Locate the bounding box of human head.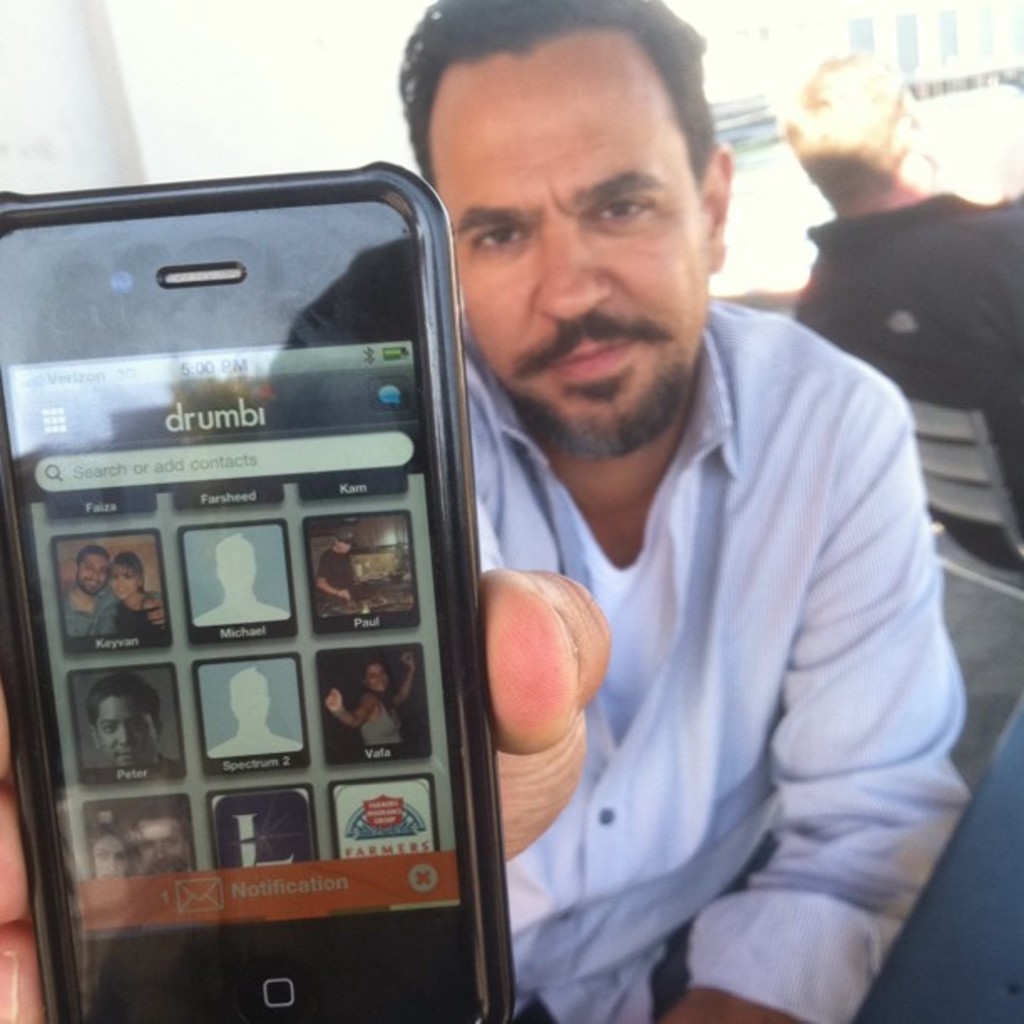
Bounding box: 77/673/161/756.
